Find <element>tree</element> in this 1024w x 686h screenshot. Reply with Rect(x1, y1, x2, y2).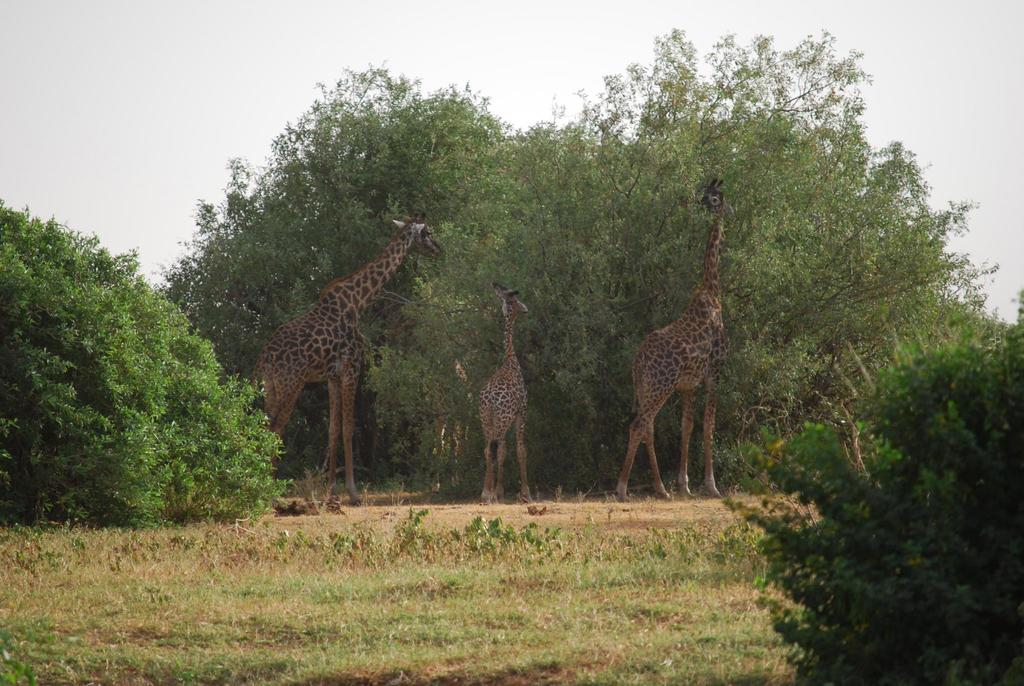
Rect(12, 197, 262, 535).
